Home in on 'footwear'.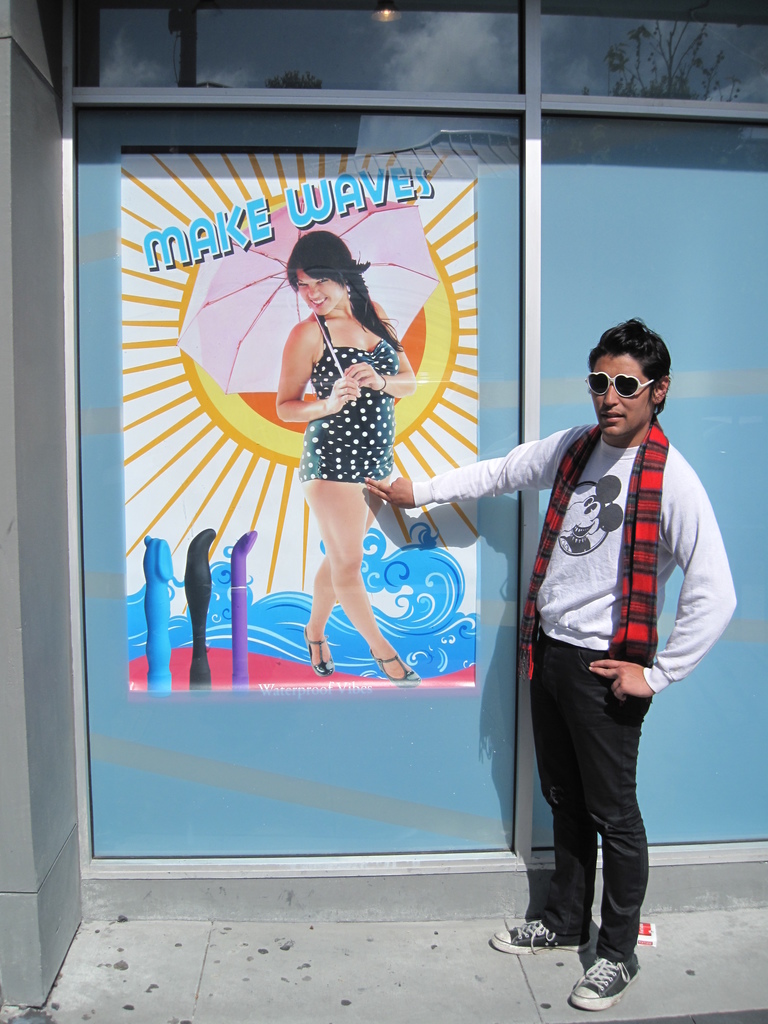
Homed in at BBox(561, 933, 661, 1004).
